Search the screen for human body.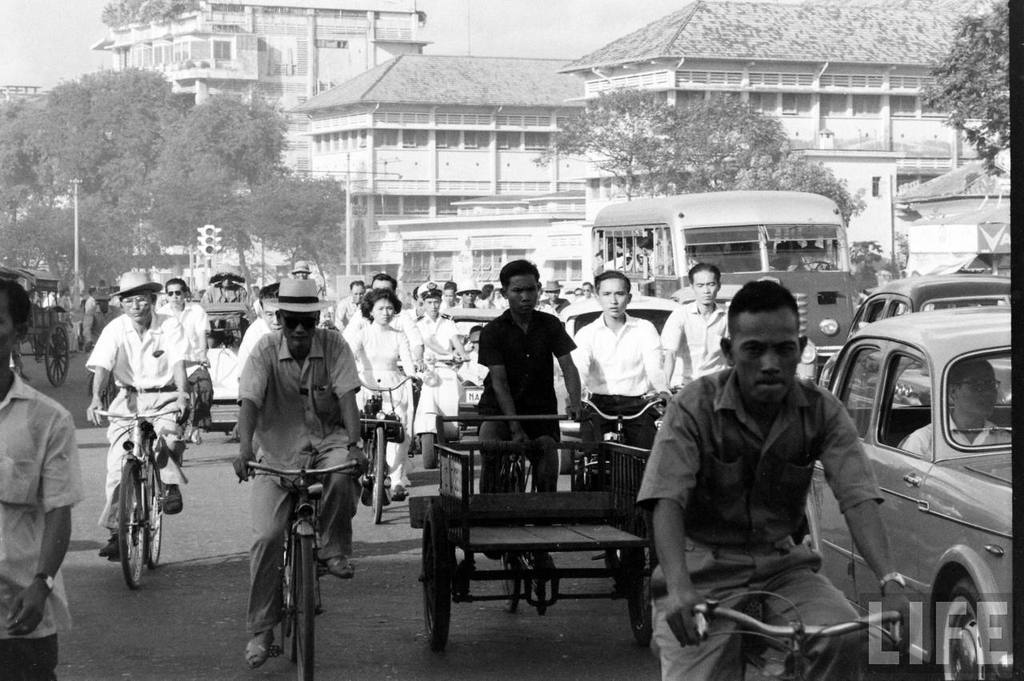
Found at [648,254,896,680].
